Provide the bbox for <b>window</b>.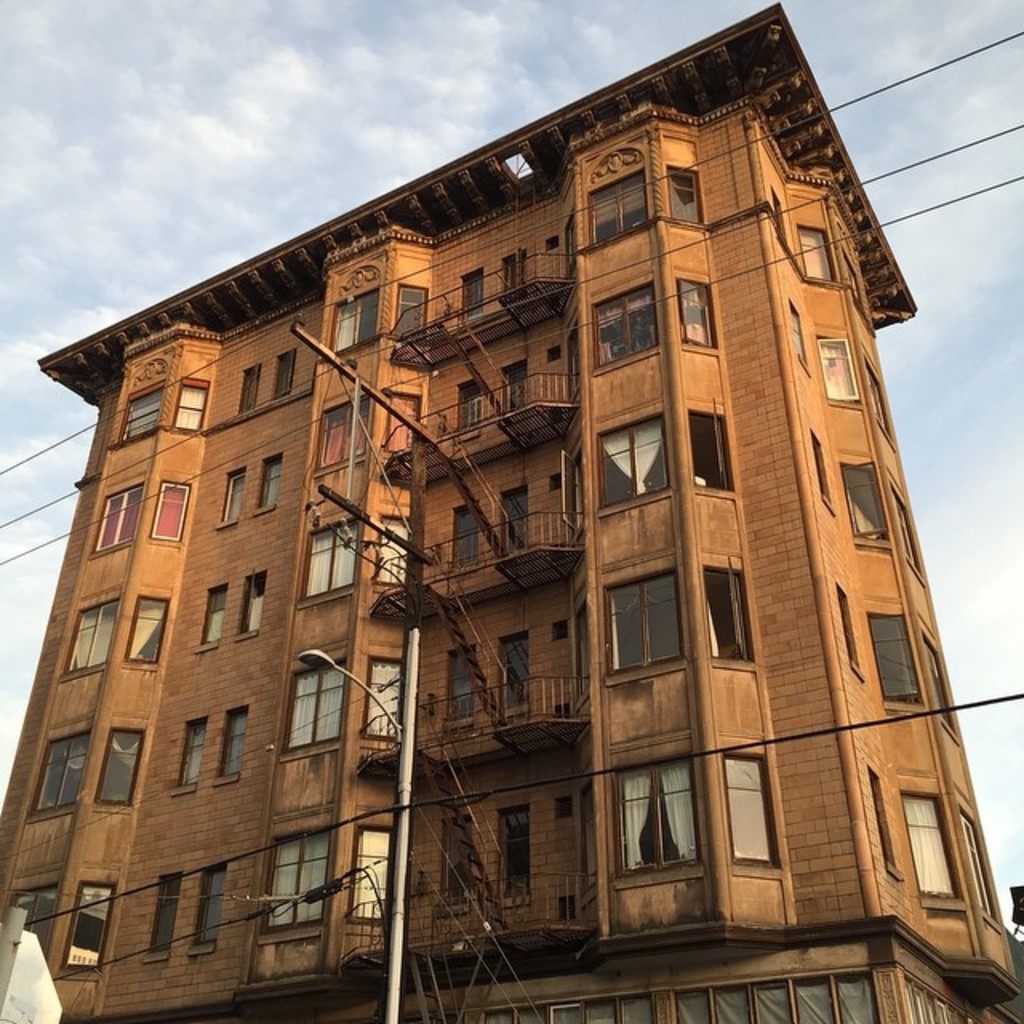
rect(384, 394, 421, 459).
